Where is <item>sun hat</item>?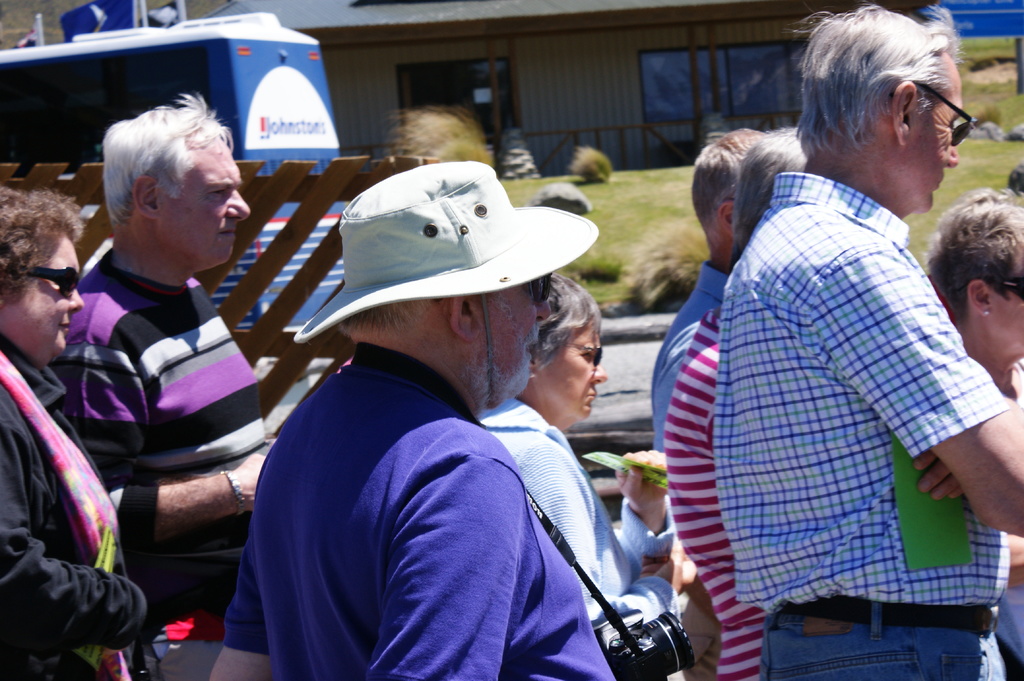
region(291, 162, 601, 347).
